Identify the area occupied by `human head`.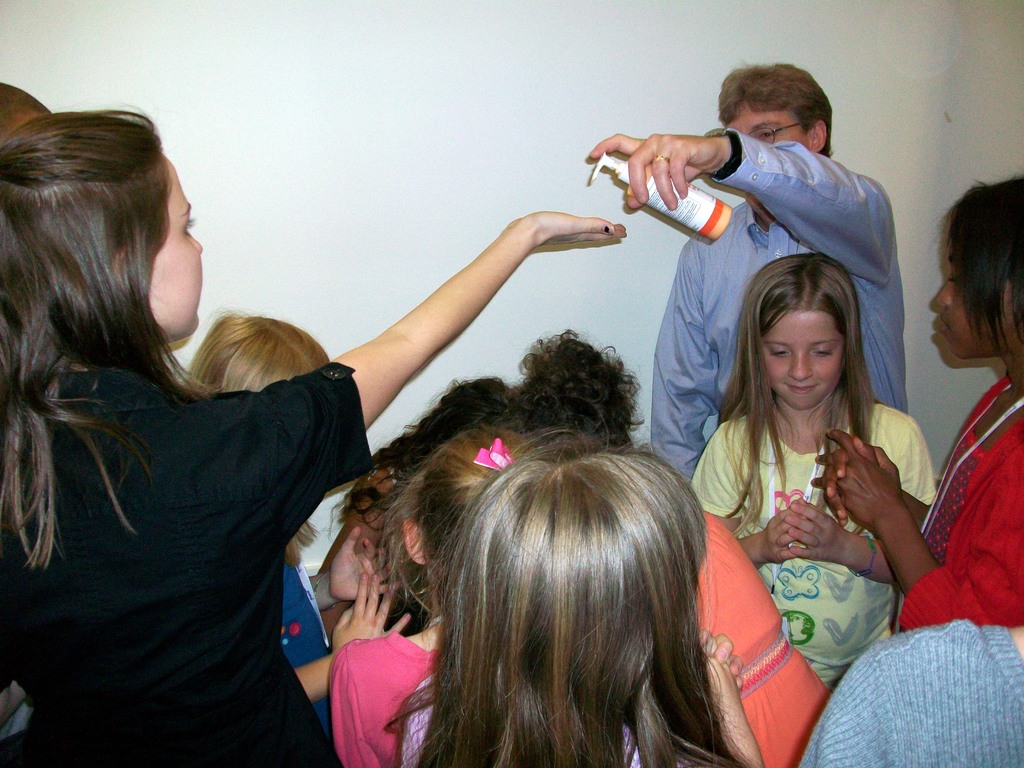
Area: crop(447, 455, 705, 680).
